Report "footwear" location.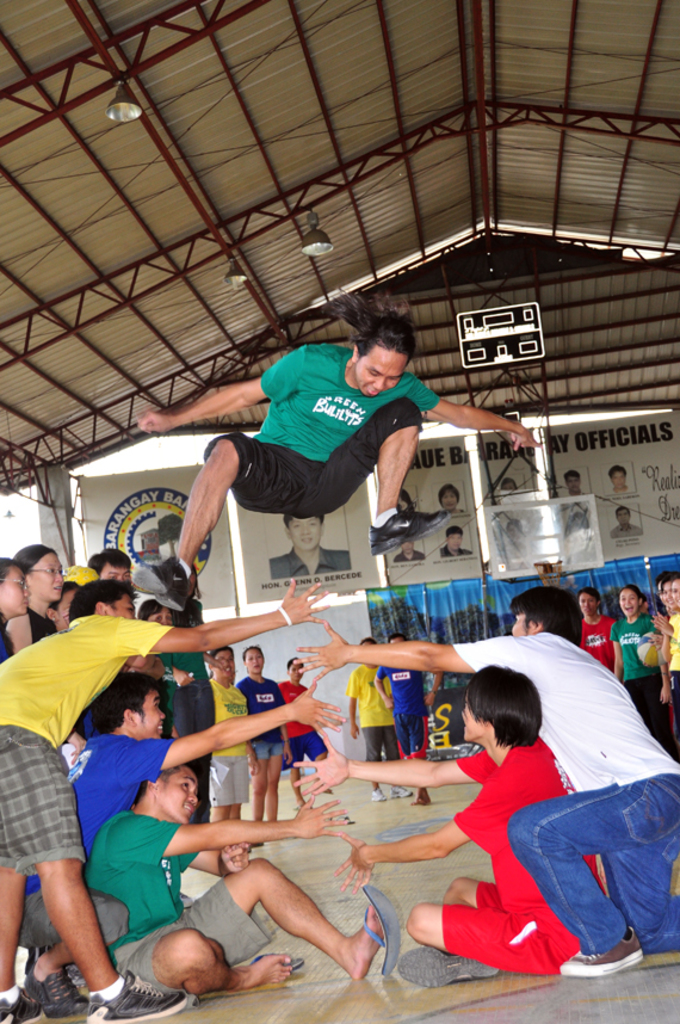
Report: locate(558, 931, 648, 979).
